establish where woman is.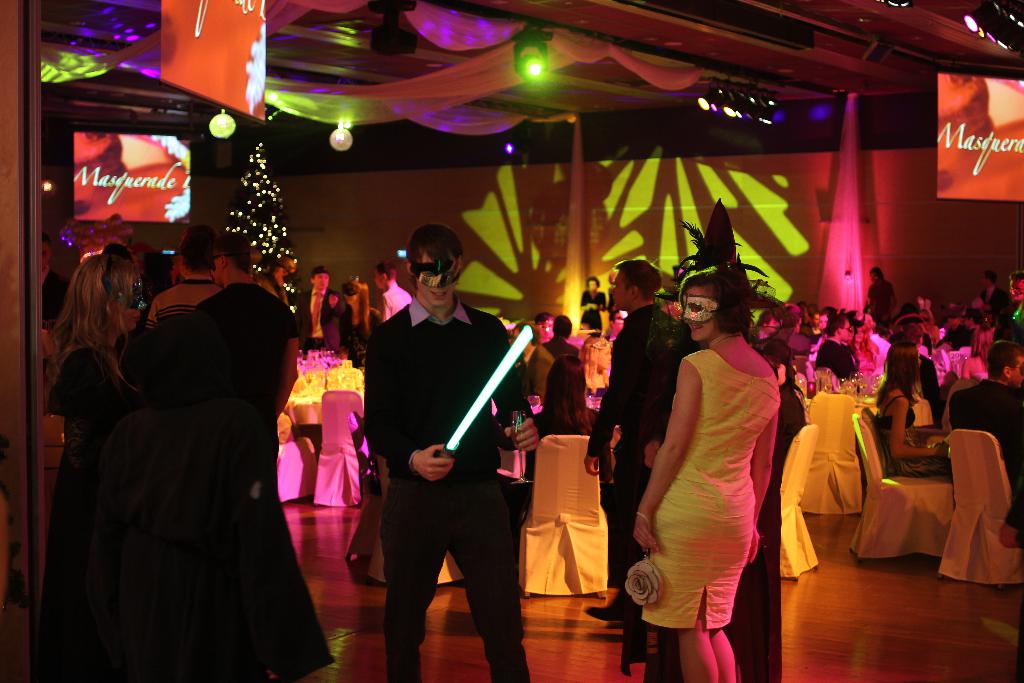
Established at (x1=43, y1=257, x2=143, y2=682).
